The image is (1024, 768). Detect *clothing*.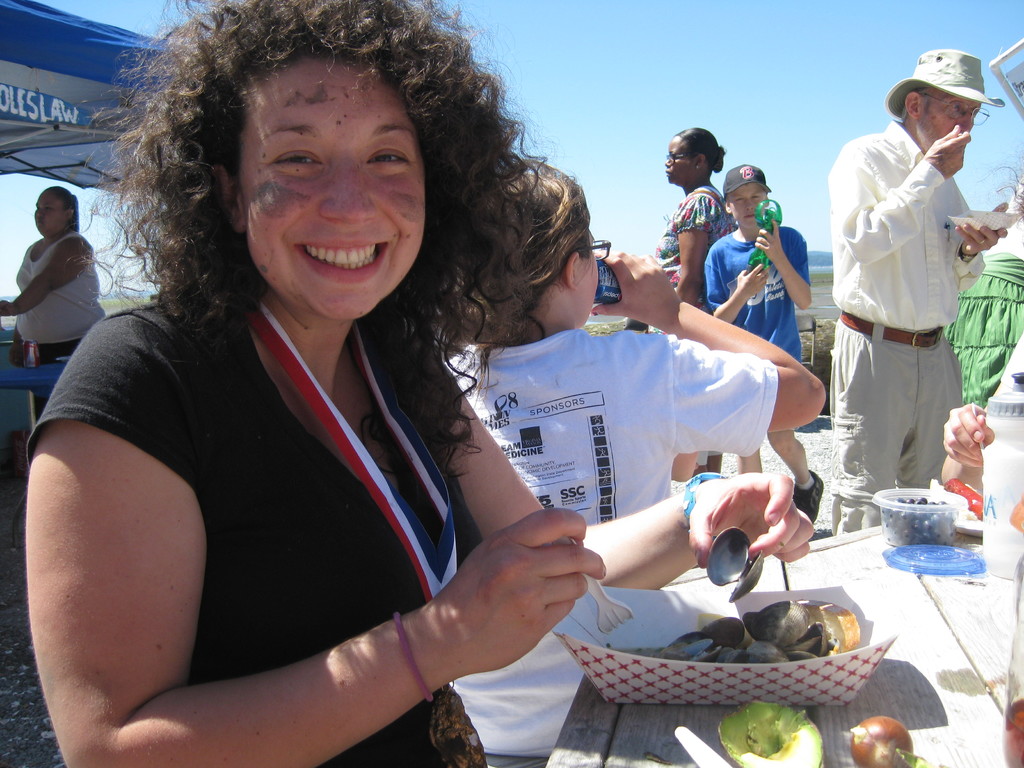
Detection: bbox=[705, 225, 809, 365].
